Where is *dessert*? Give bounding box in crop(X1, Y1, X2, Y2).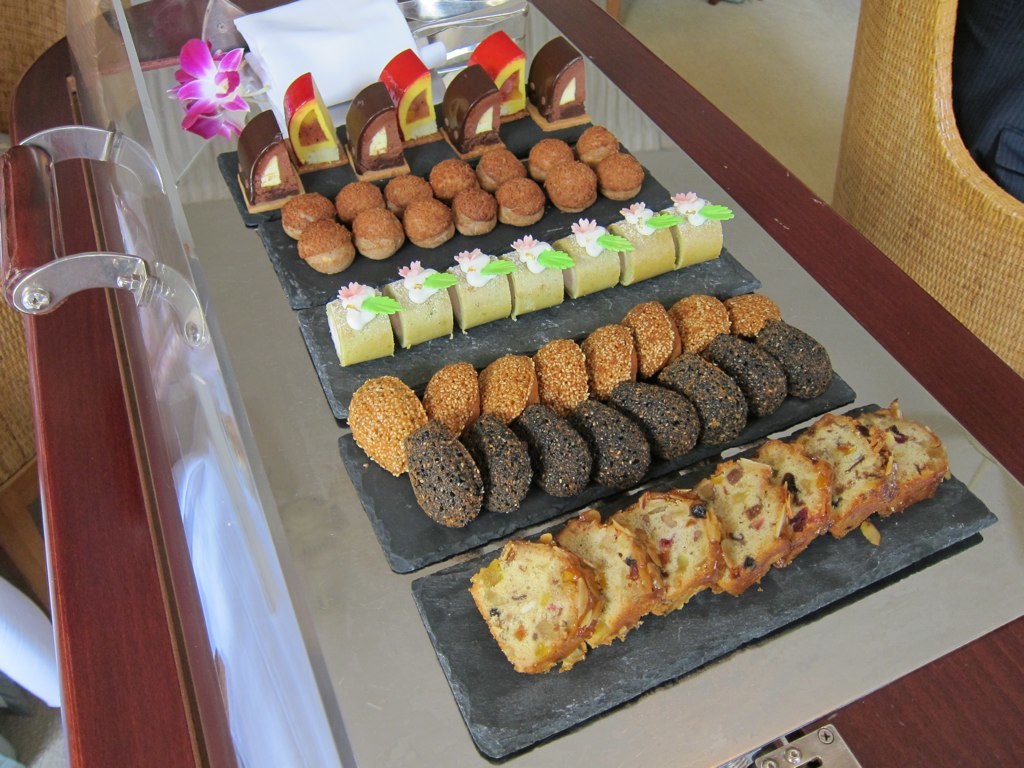
crop(520, 27, 592, 123).
